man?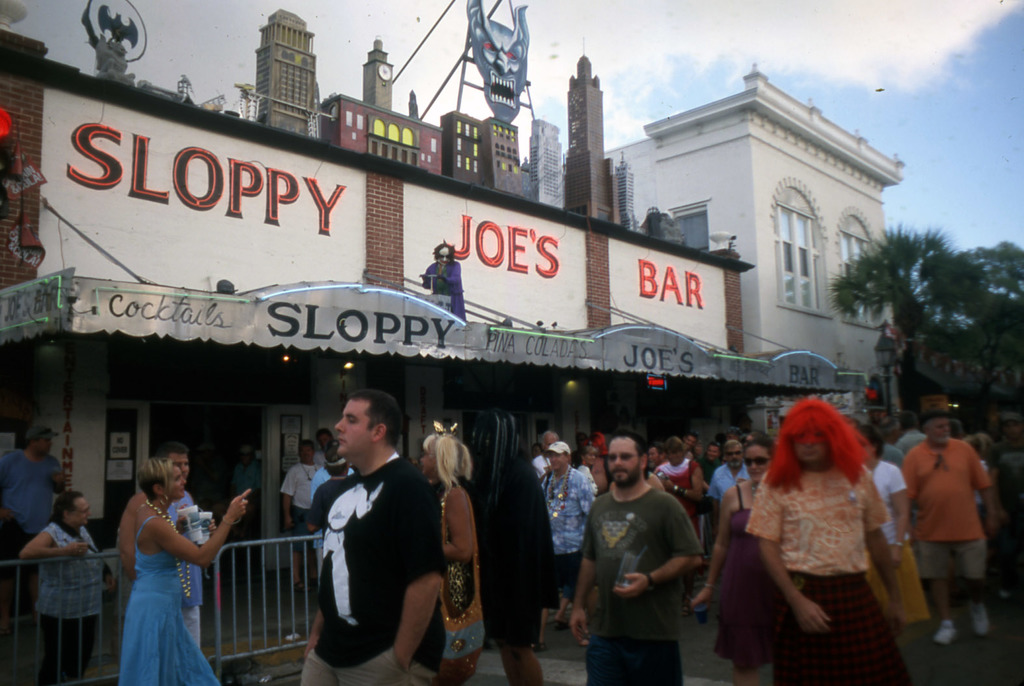
(909, 397, 997, 642)
